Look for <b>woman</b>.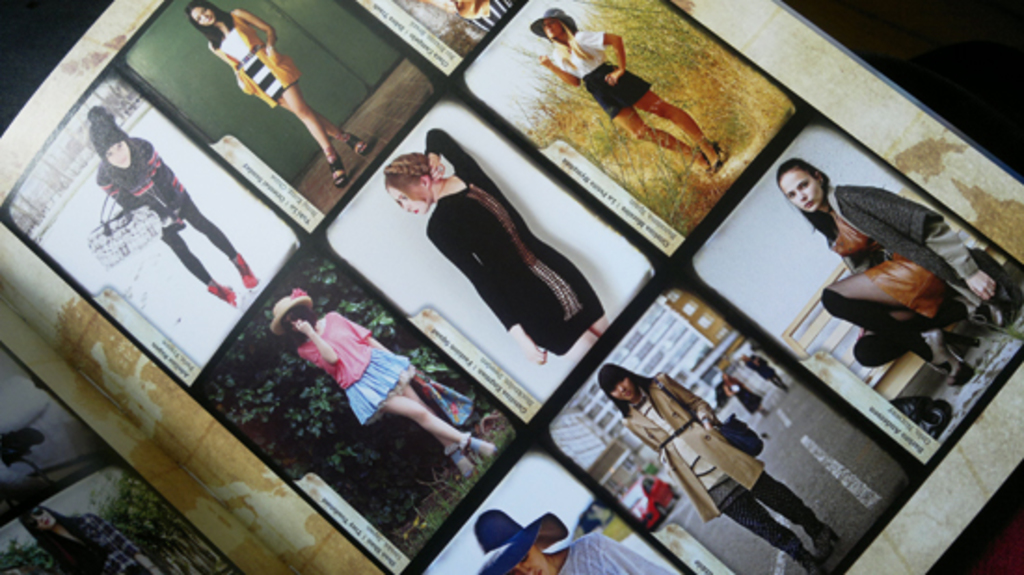
Found: crop(601, 357, 847, 571).
